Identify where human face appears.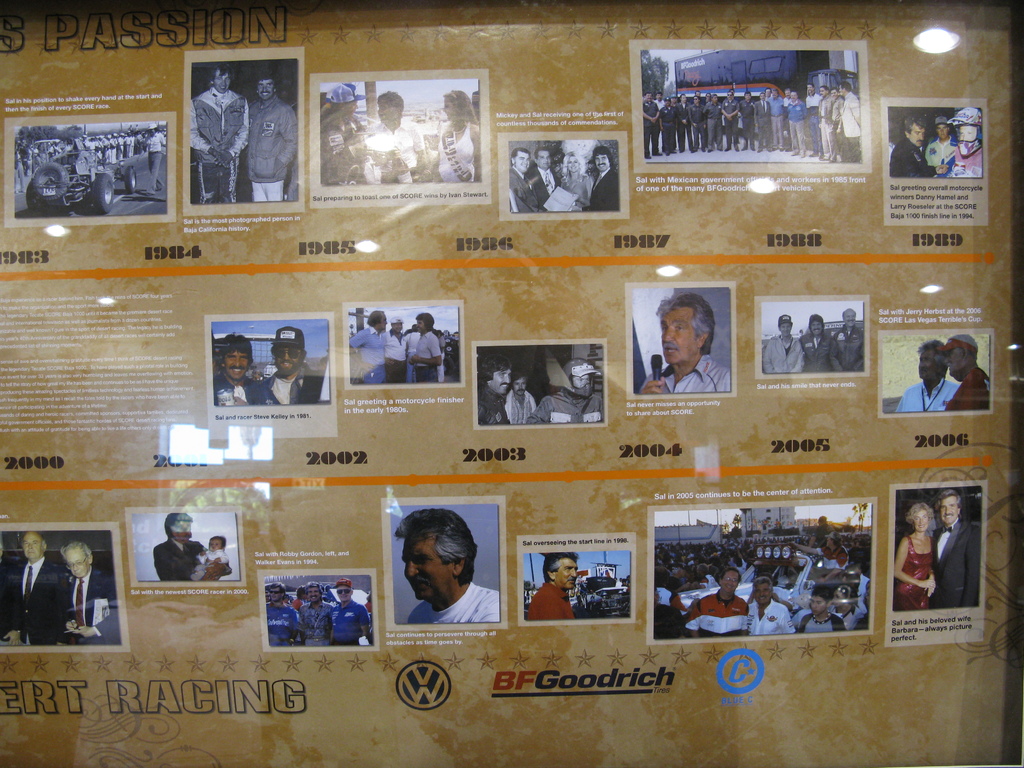
Appears at (402, 535, 450, 600).
